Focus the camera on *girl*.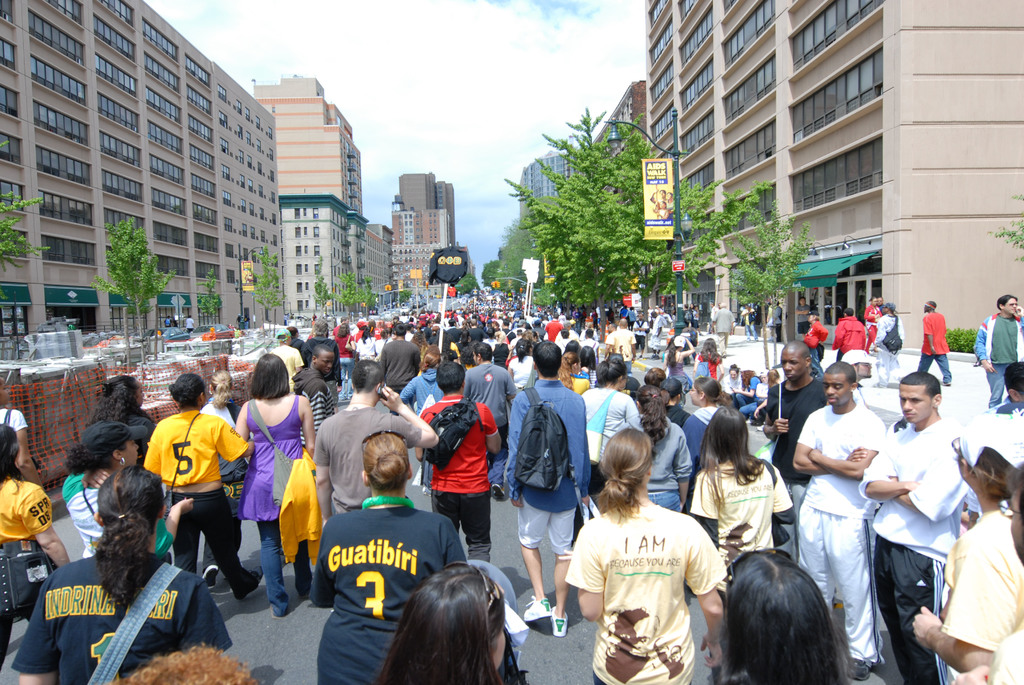
Focus region: 688:401:794:681.
